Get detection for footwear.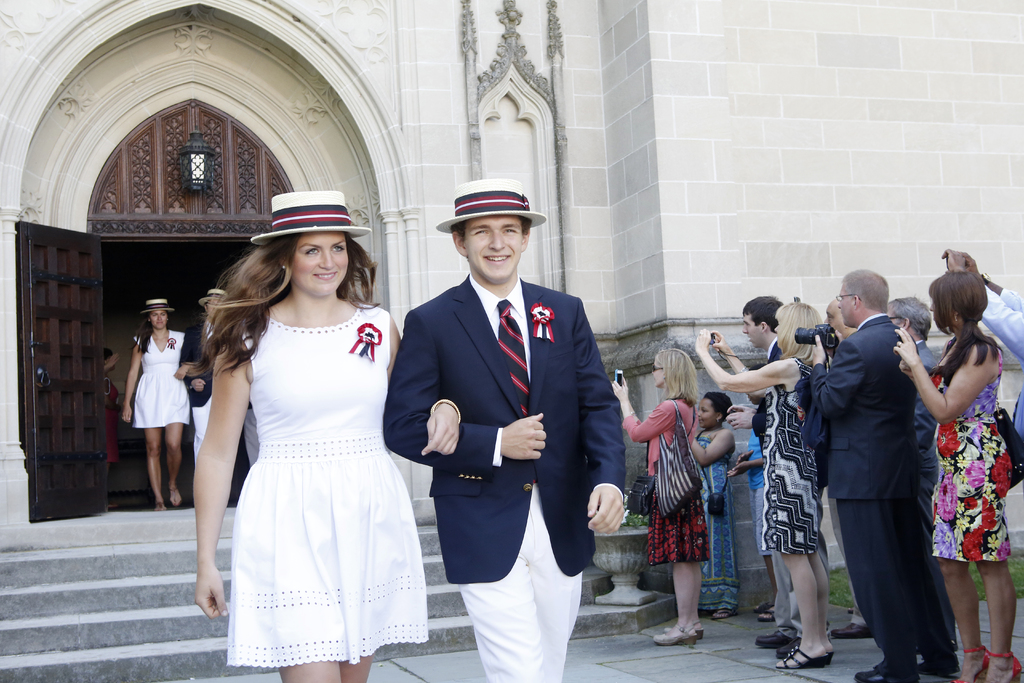
Detection: 831 621 872 643.
